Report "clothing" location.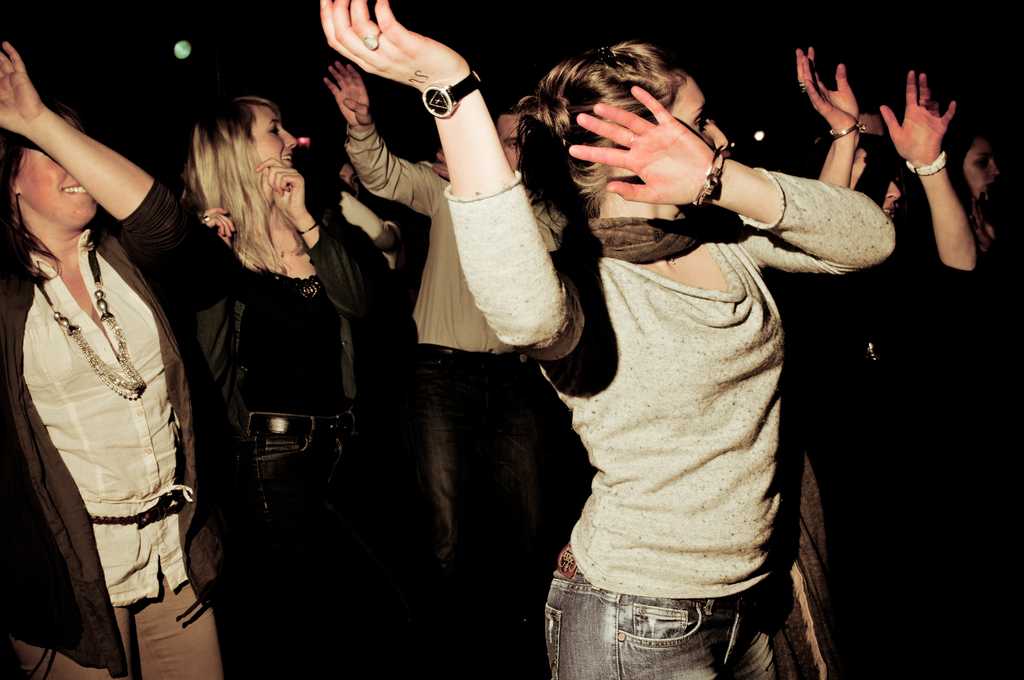
Report: [left=124, top=165, right=414, bottom=679].
